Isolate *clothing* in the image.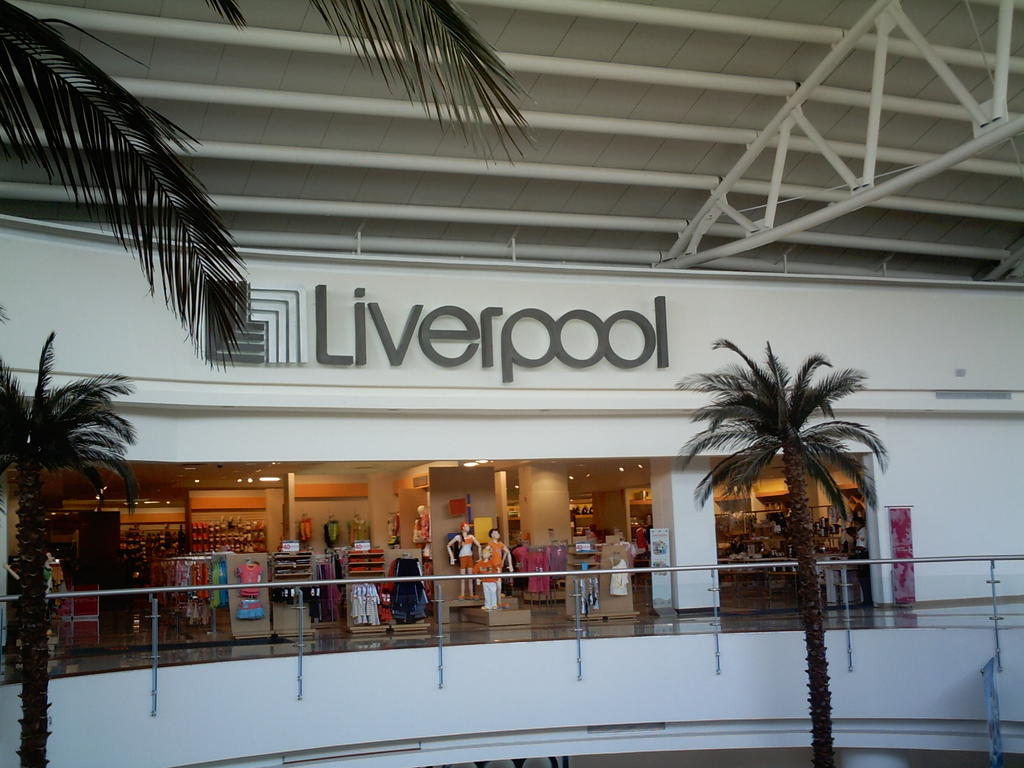
Isolated region: locate(456, 532, 472, 572).
